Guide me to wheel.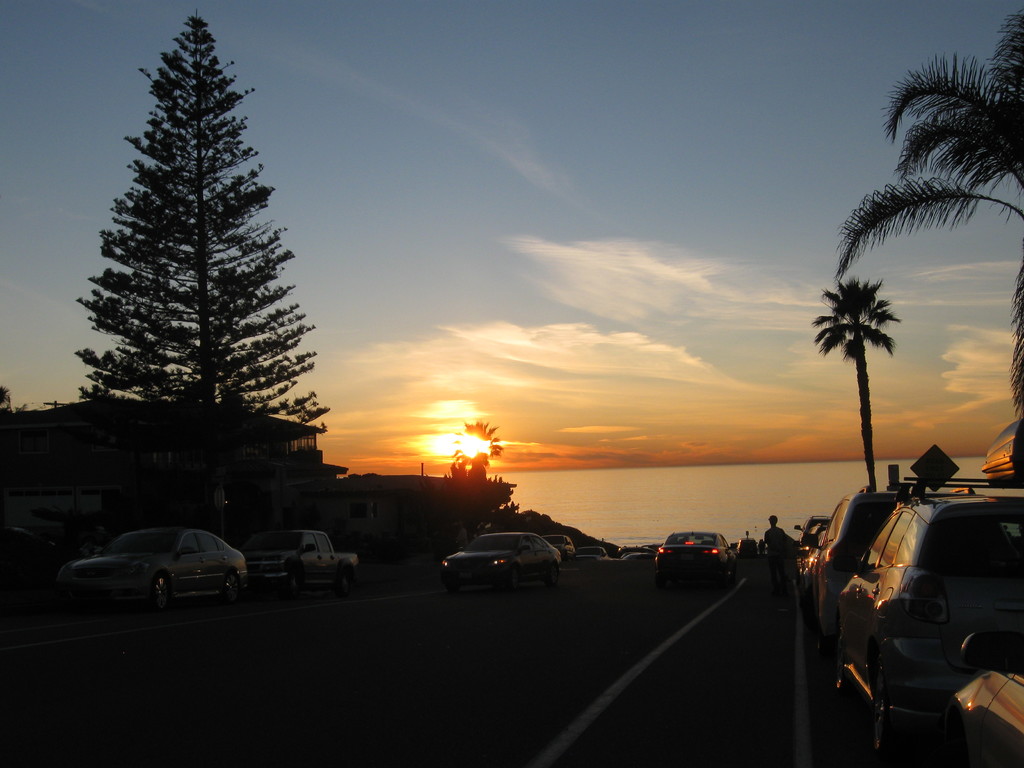
Guidance: <region>147, 574, 173, 610</region>.
